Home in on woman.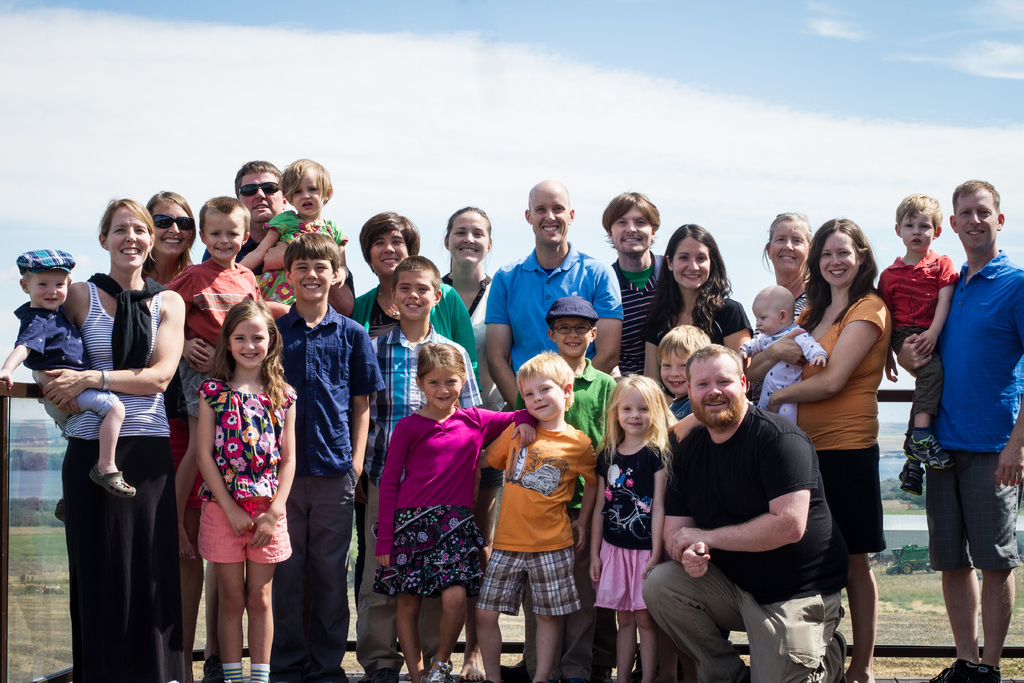
Homed in at (349, 210, 486, 682).
